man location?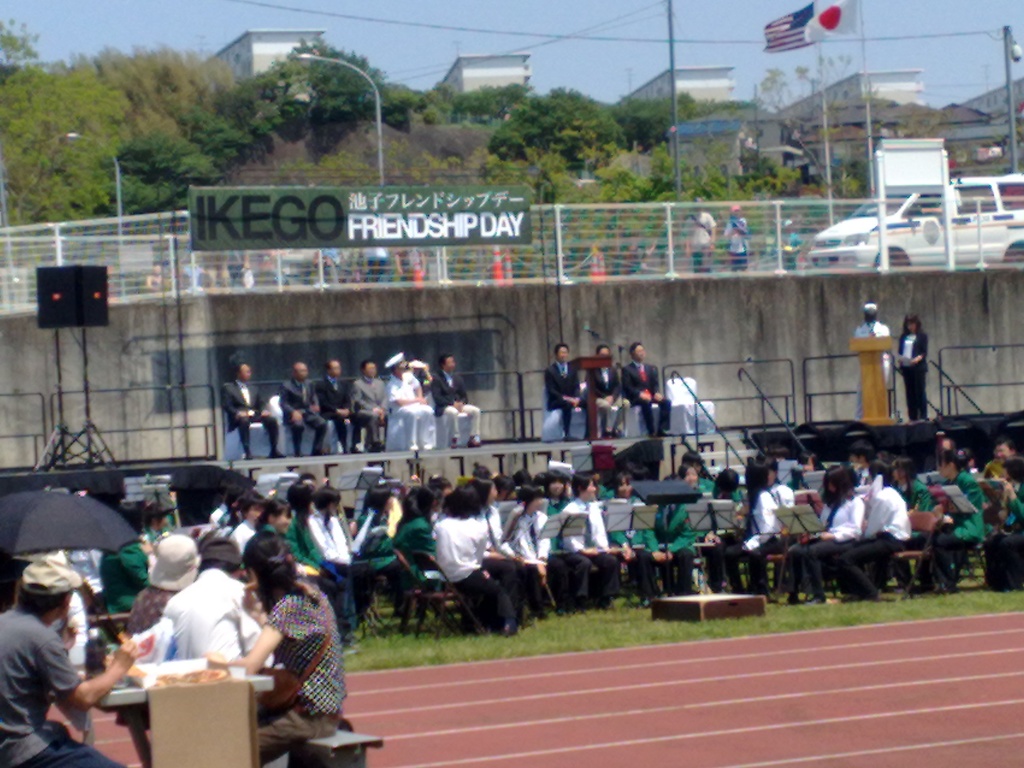
rect(145, 260, 164, 287)
